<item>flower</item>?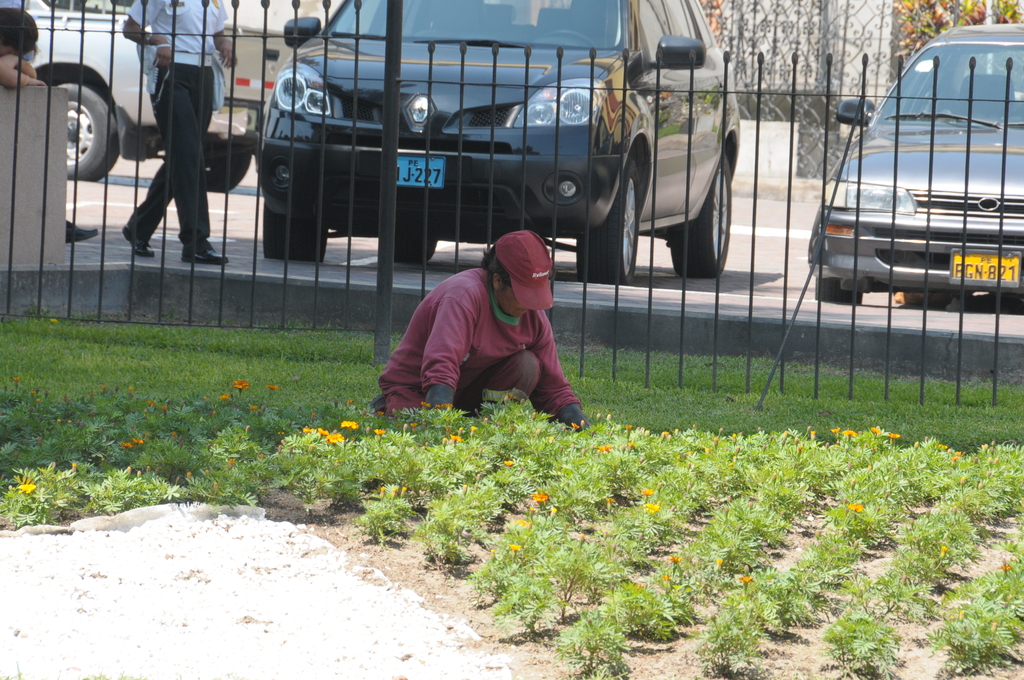
bbox(298, 426, 320, 440)
